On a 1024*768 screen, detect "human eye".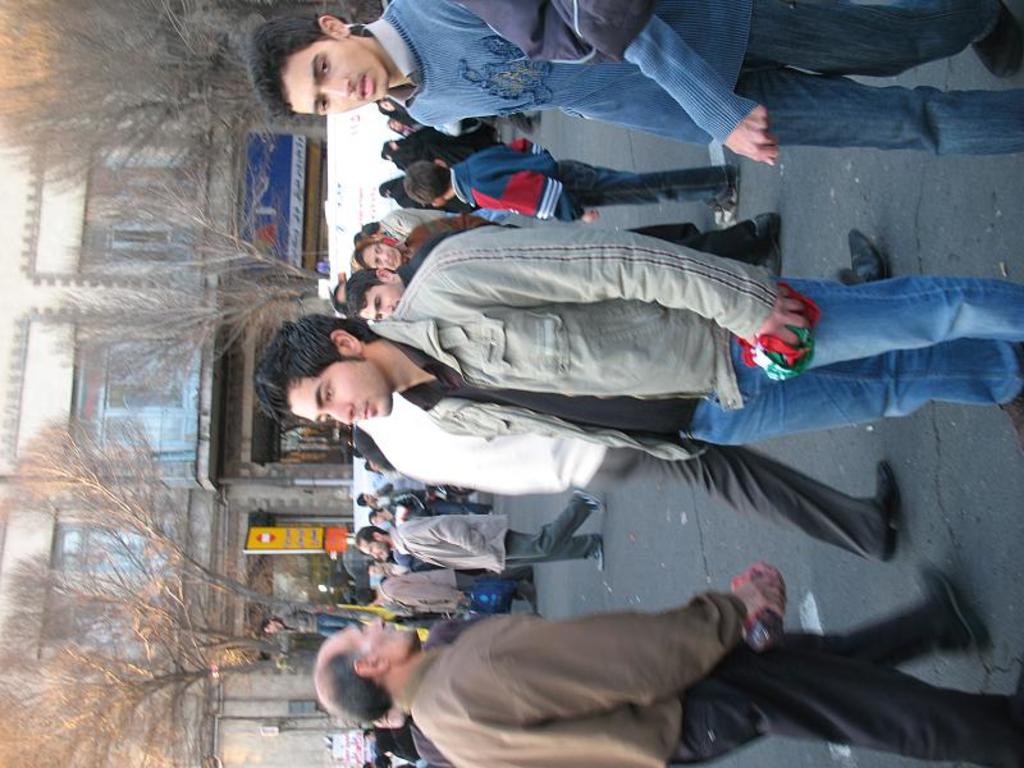
x1=316 y1=97 x2=332 y2=114.
